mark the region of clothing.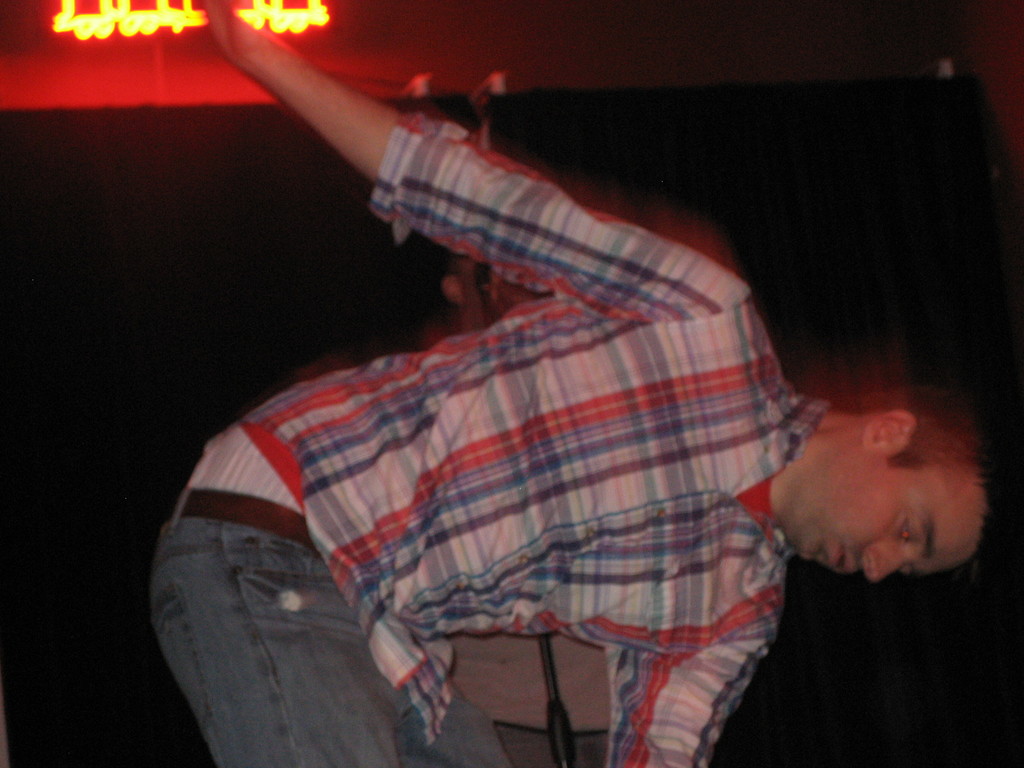
Region: l=188, t=253, r=888, b=714.
